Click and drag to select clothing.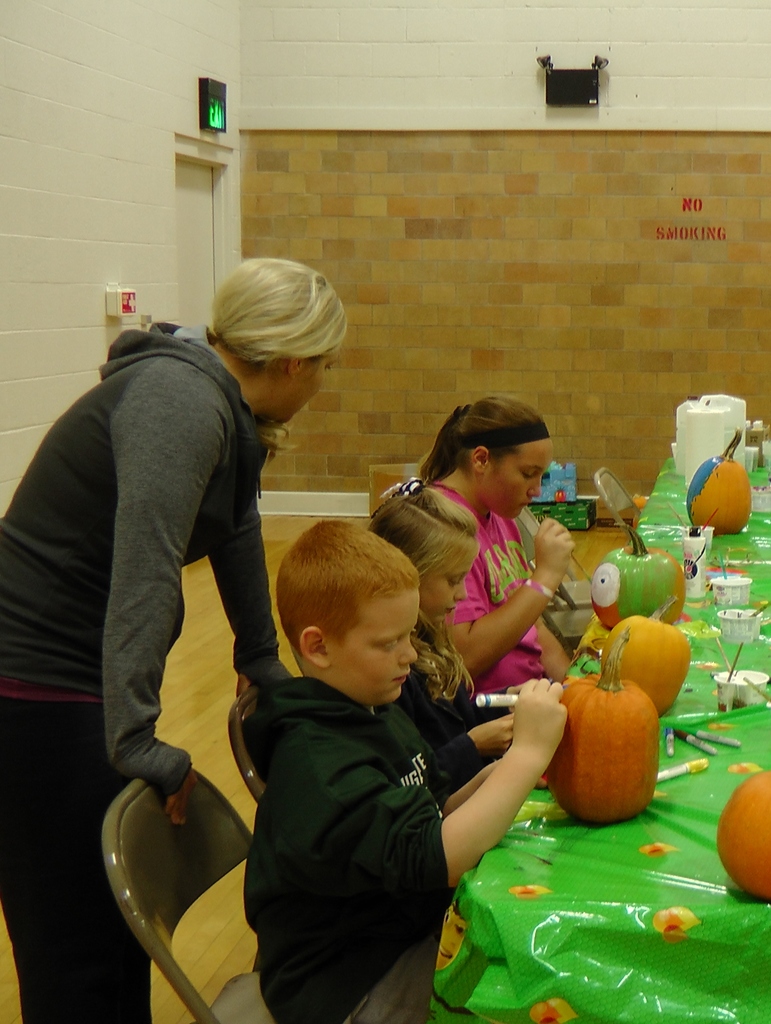
Selection: BBox(441, 486, 562, 706).
